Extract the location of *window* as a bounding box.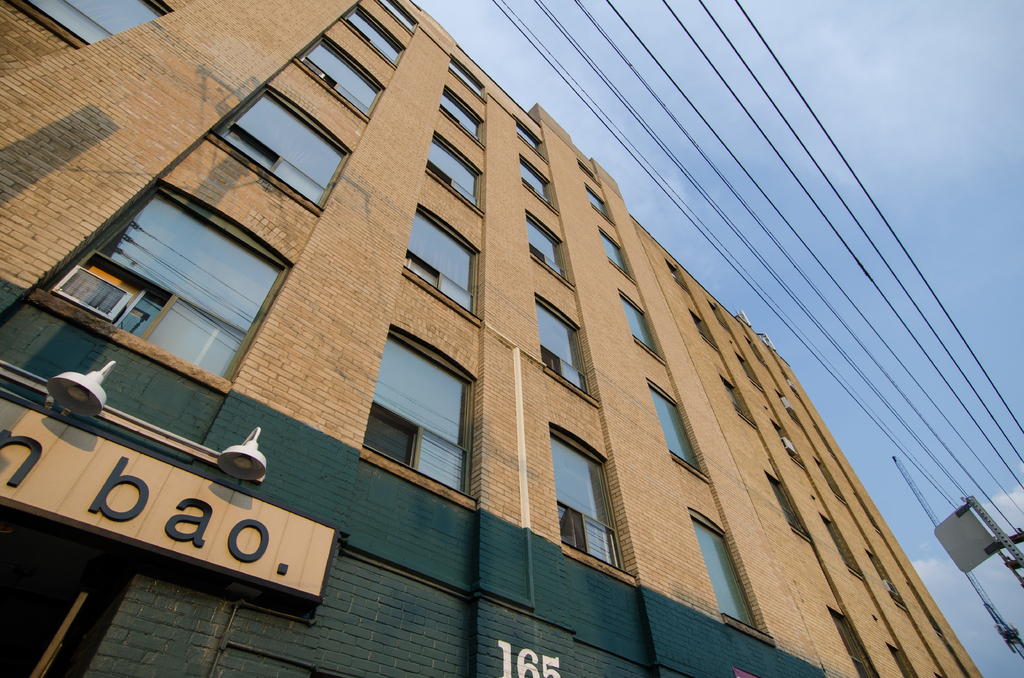
<region>36, 175, 299, 383</region>.
